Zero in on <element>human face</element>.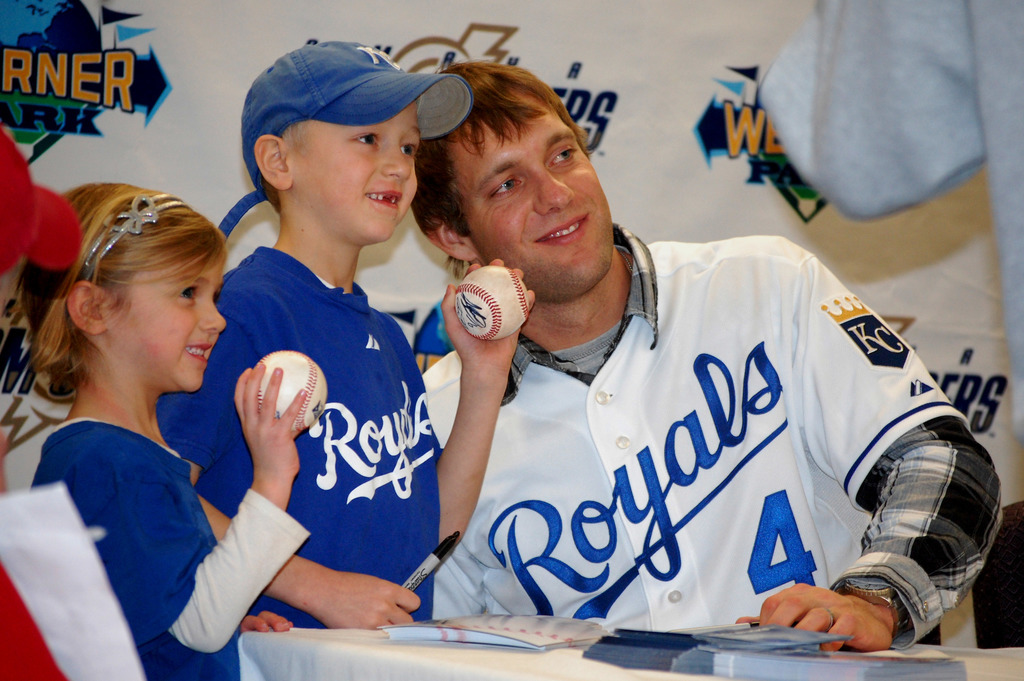
Zeroed in: bbox=[129, 249, 227, 390].
